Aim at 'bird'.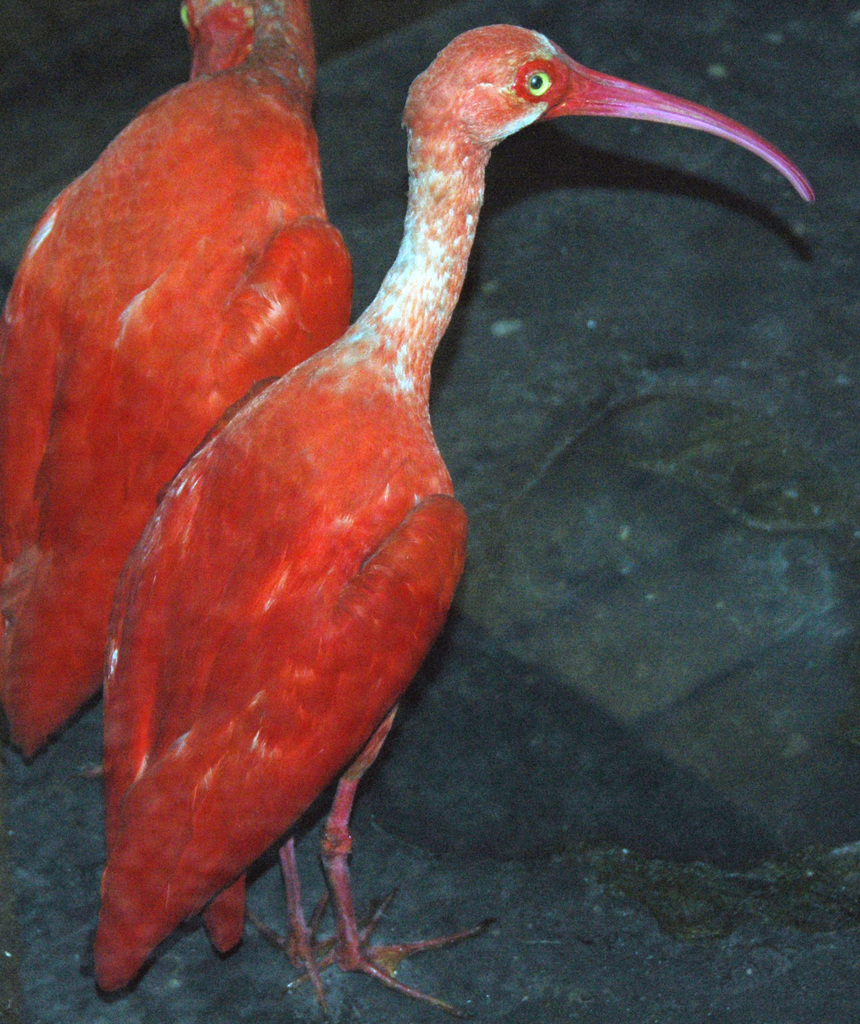
Aimed at 0/0/349/767.
